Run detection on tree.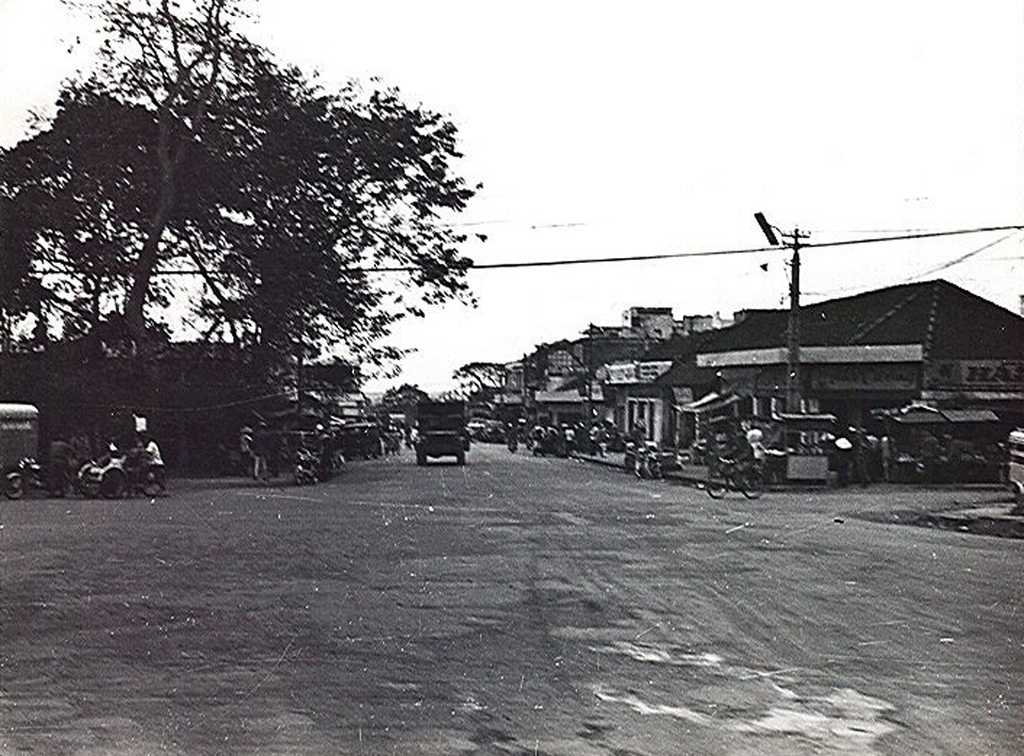
Result: <box>0,0,484,362</box>.
